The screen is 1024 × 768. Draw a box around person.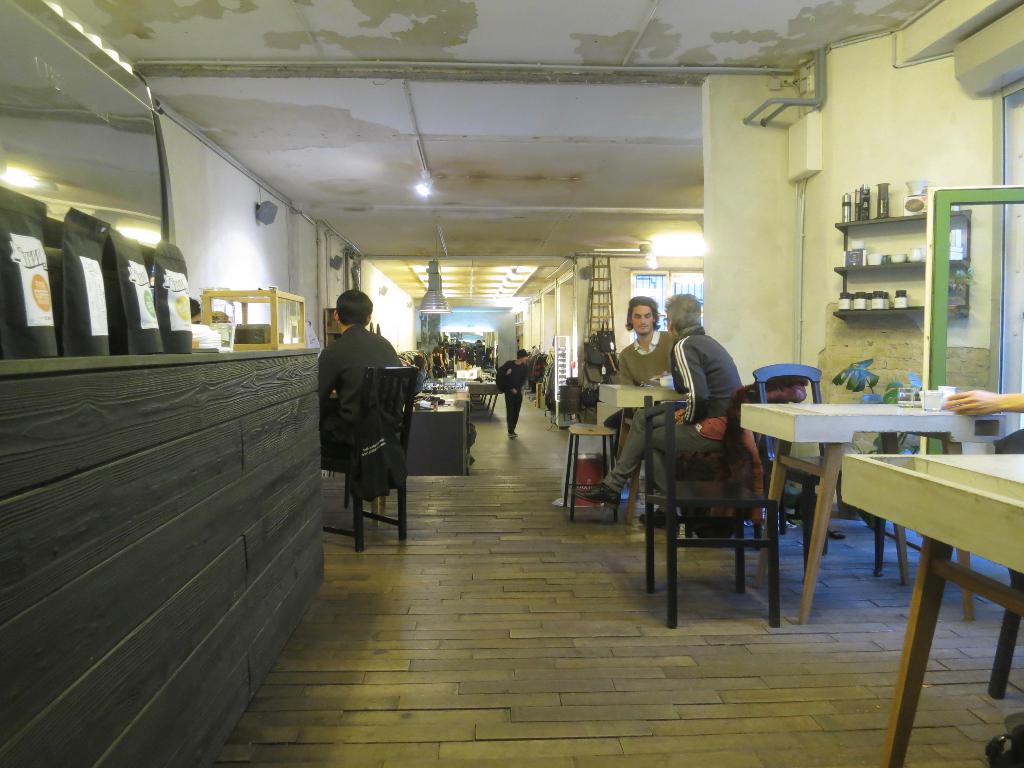
detection(941, 376, 1023, 459).
